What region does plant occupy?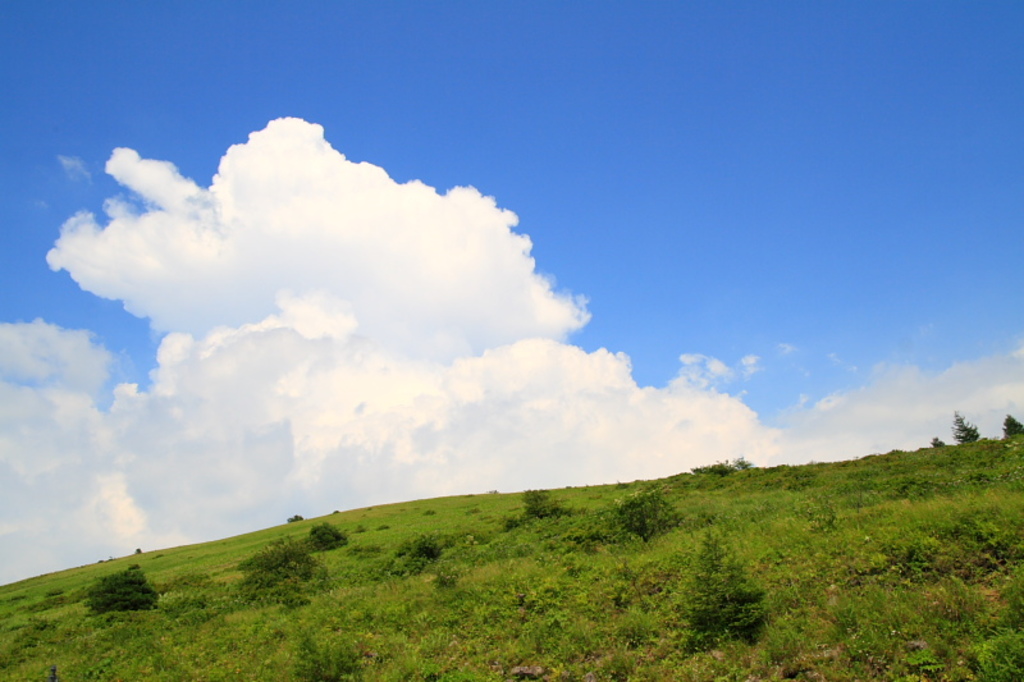
pyautogui.locateOnScreen(943, 404, 982, 444).
